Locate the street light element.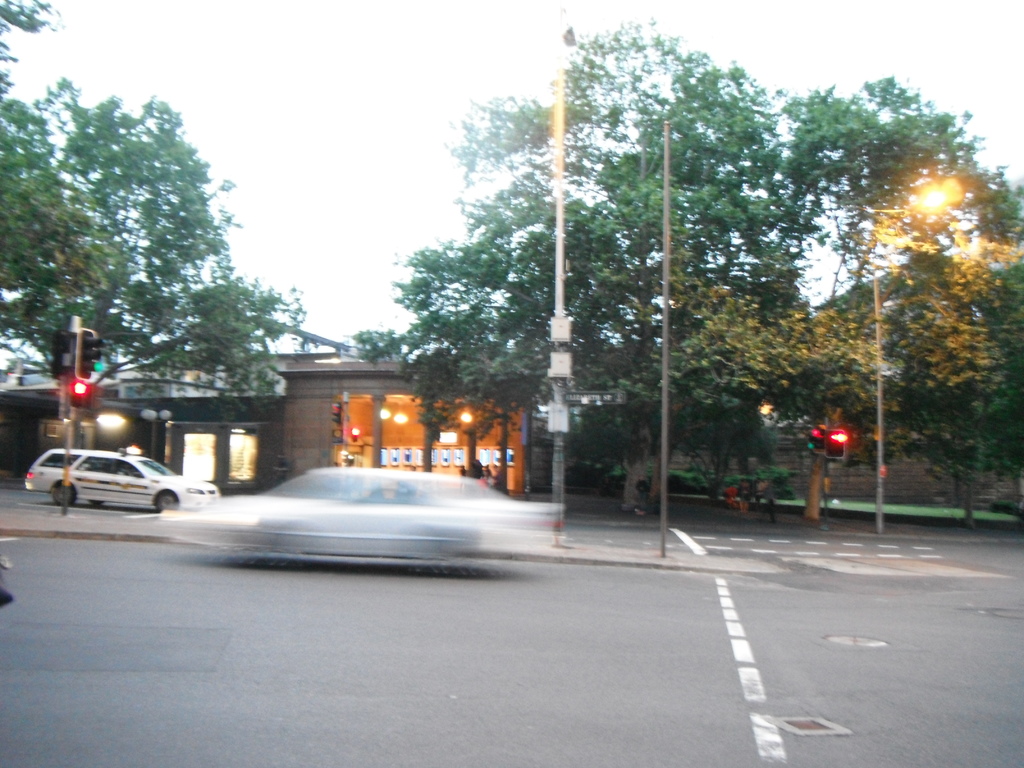
Element bbox: 878/177/958/528.
